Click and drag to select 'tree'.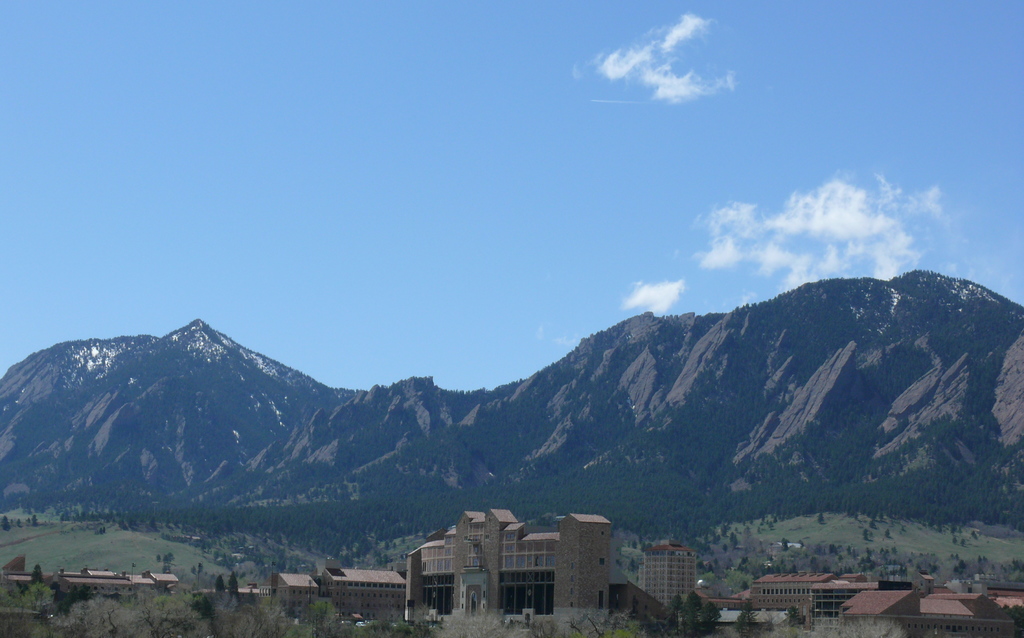
Selection: 32, 515, 40, 527.
